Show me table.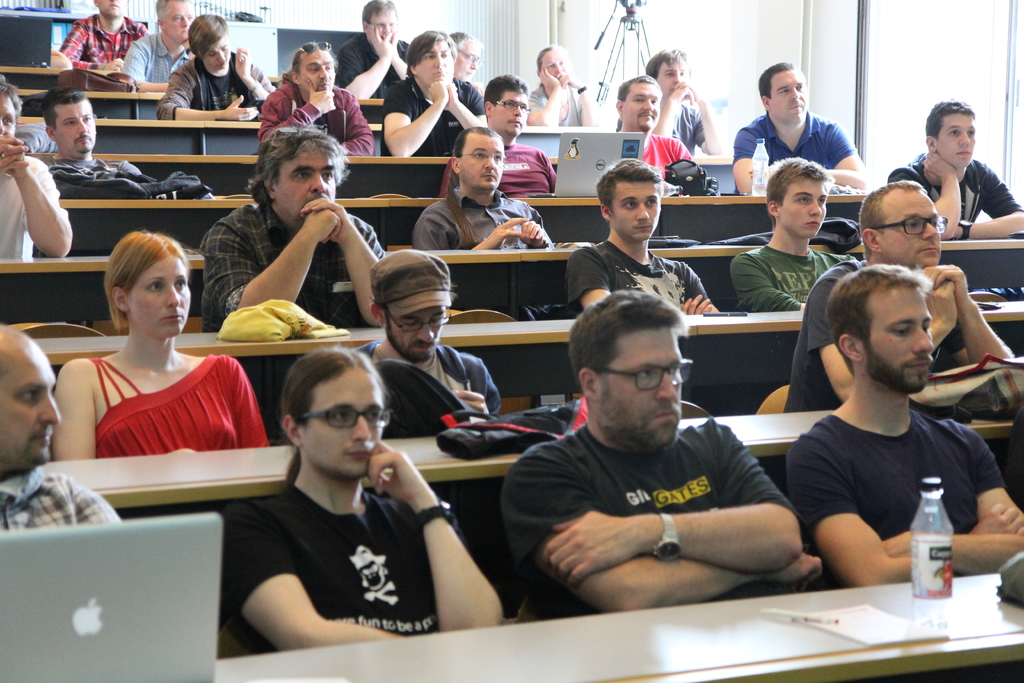
table is here: pyautogui.locateOnScreen(211, 593, 1023, 682).
